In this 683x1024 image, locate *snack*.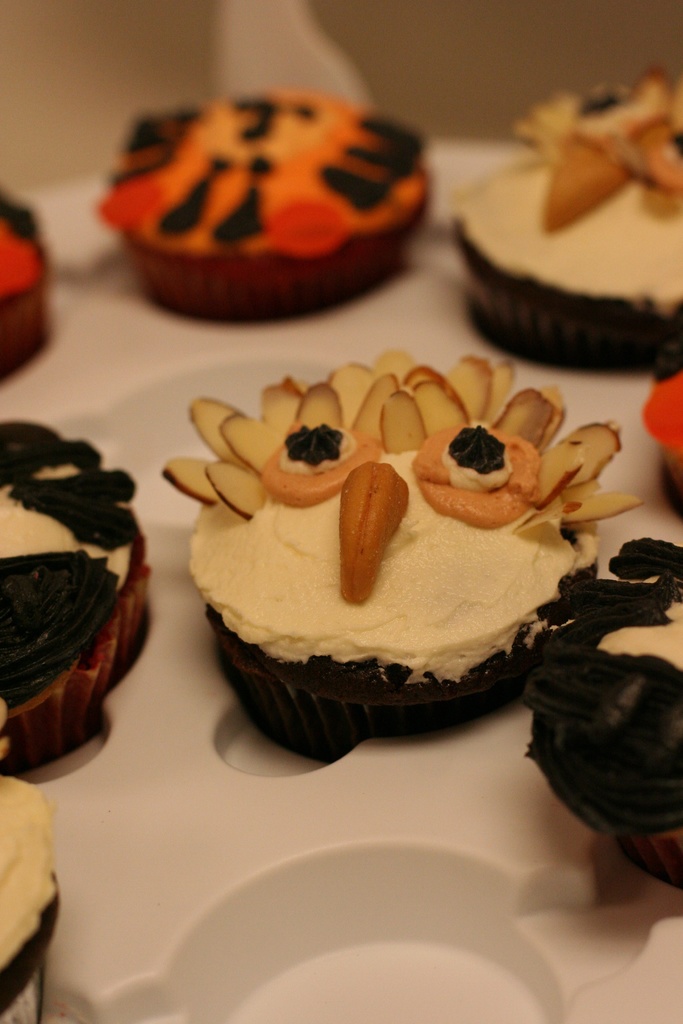
Bounding box: 455/83/680/378.
